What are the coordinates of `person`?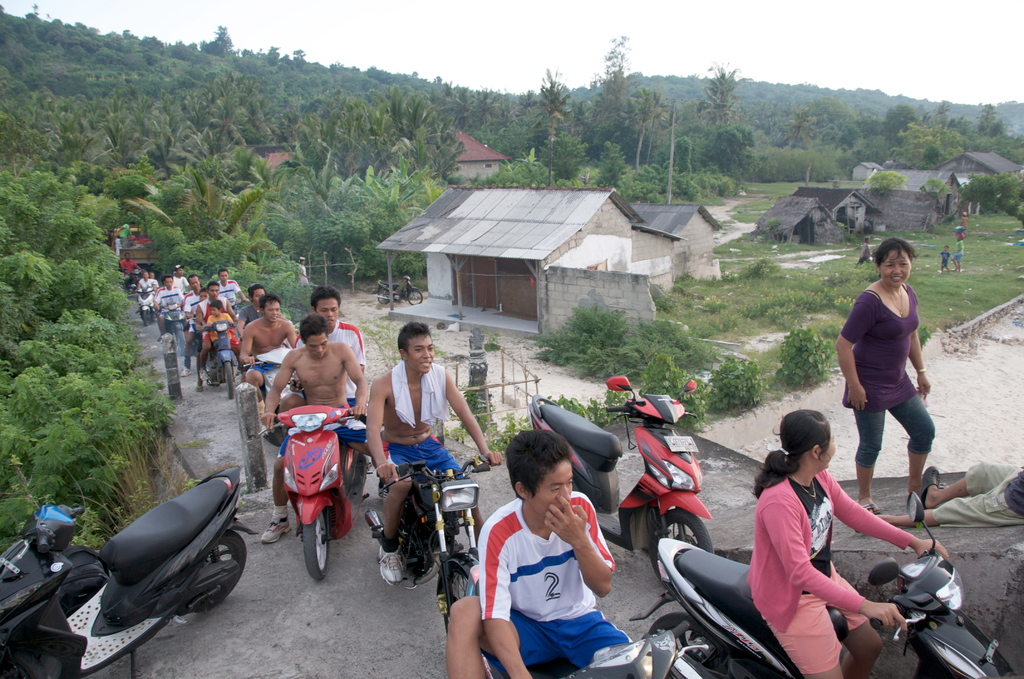
region(294, 283, 363, 400).
